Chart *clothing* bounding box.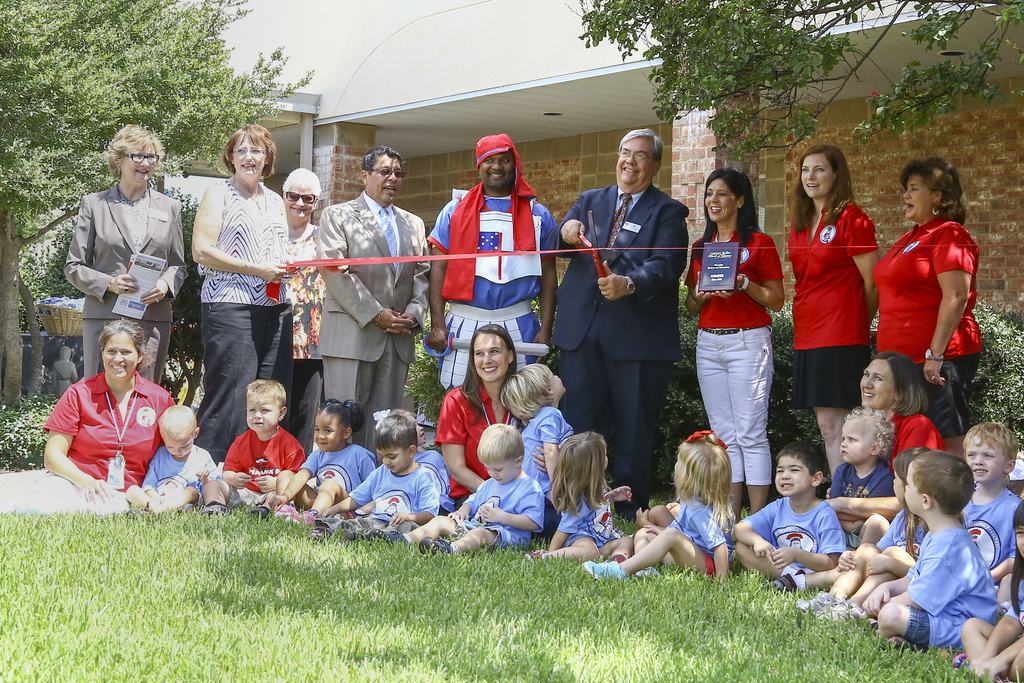
Charted: 288 222 323 448.
